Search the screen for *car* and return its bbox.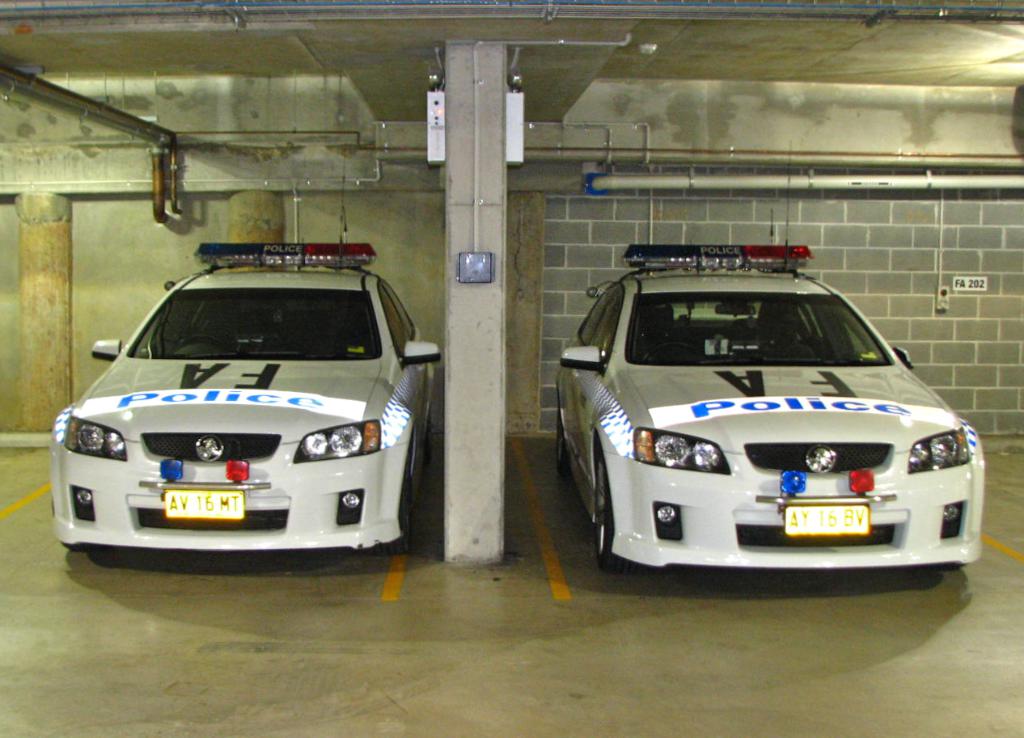
Found: [left=51, top=234, right=442, bottom=560].
